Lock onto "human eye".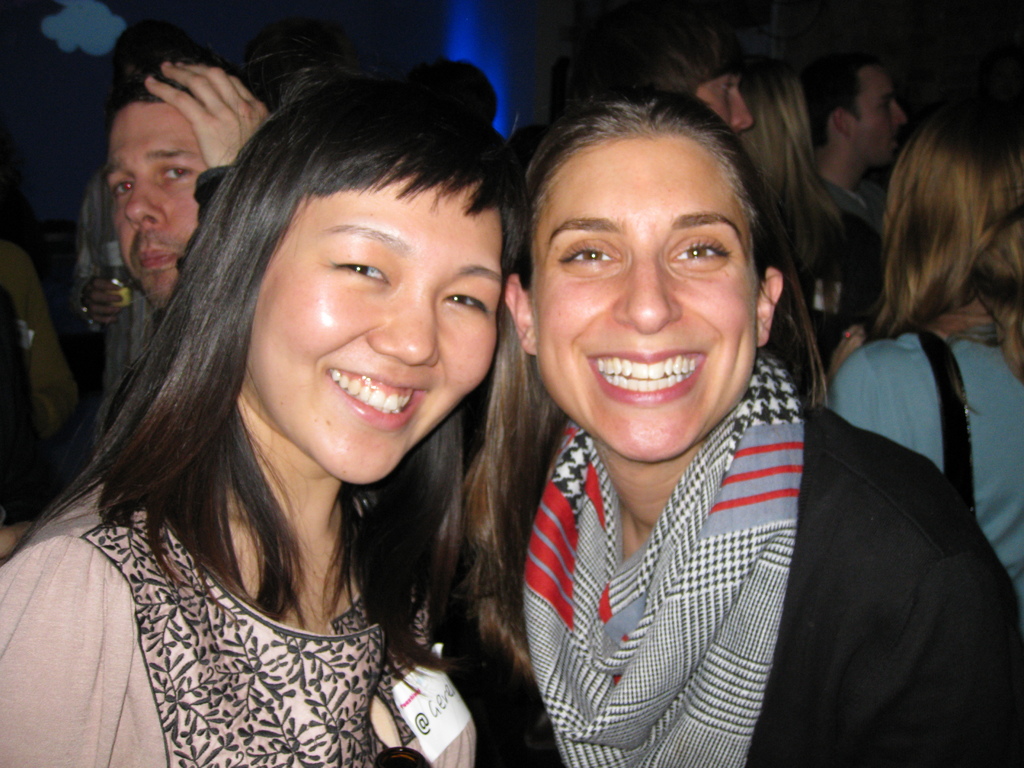
Locked: {"x1": 332, "y1": 258, "x2": 391, "y2": 288}.
